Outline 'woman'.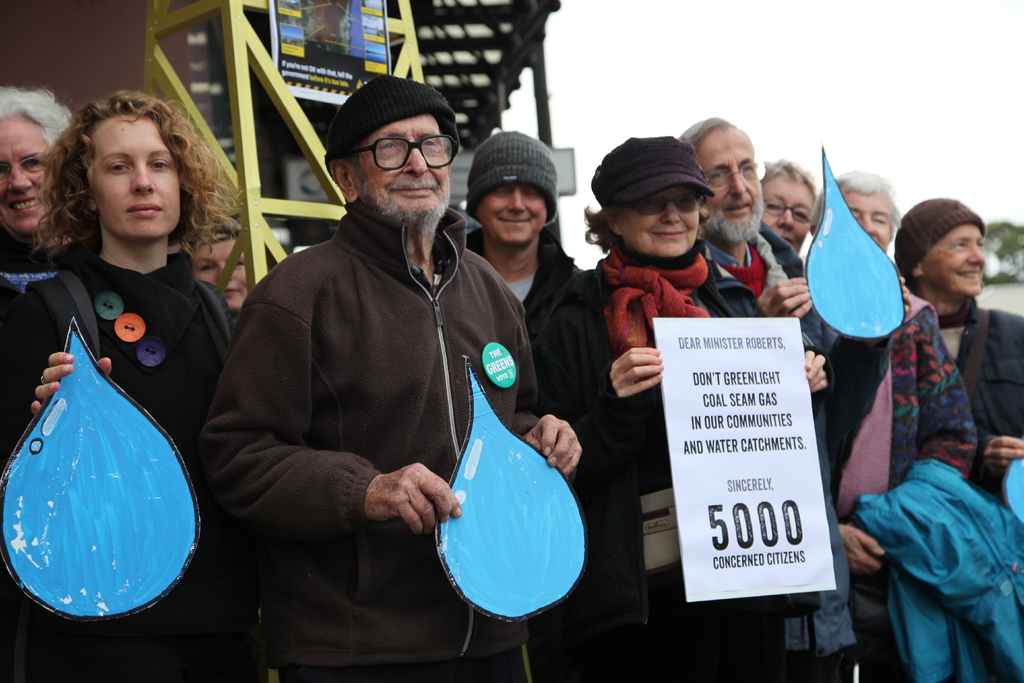
Outline: rect(0, 89, 264, 682).
